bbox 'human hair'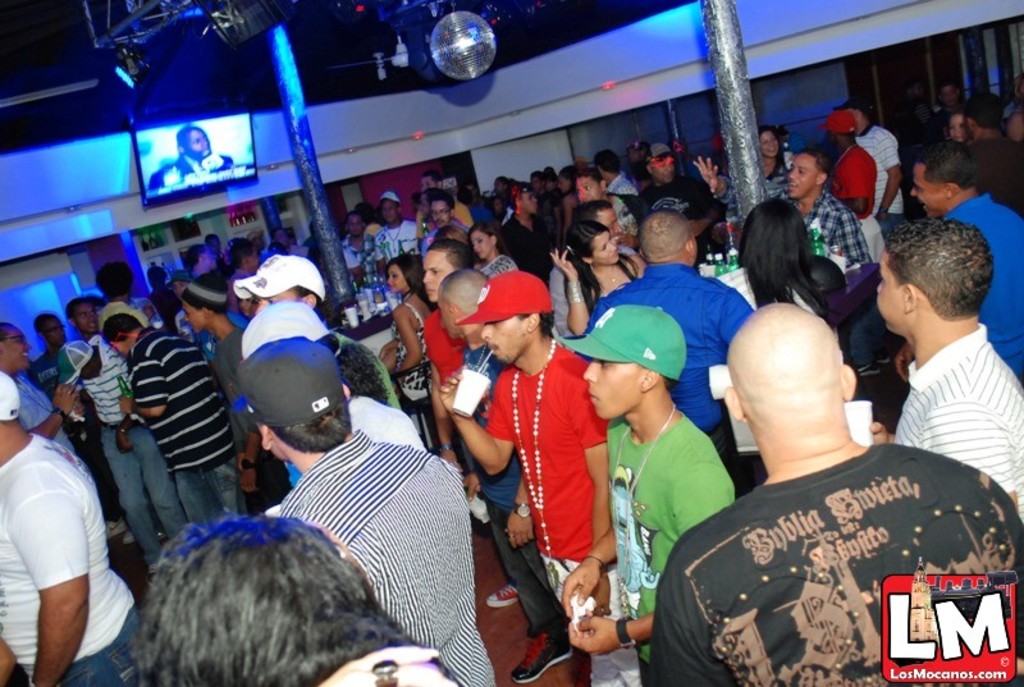
[756,127,787,170]
